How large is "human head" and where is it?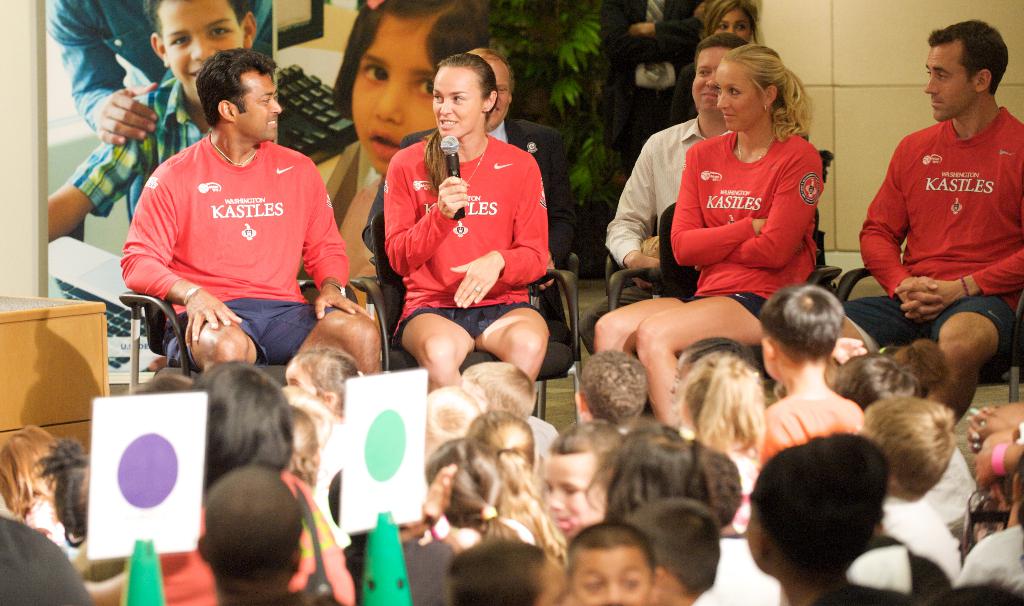
Bounding box: select_region(294, 344, 363, 420).
